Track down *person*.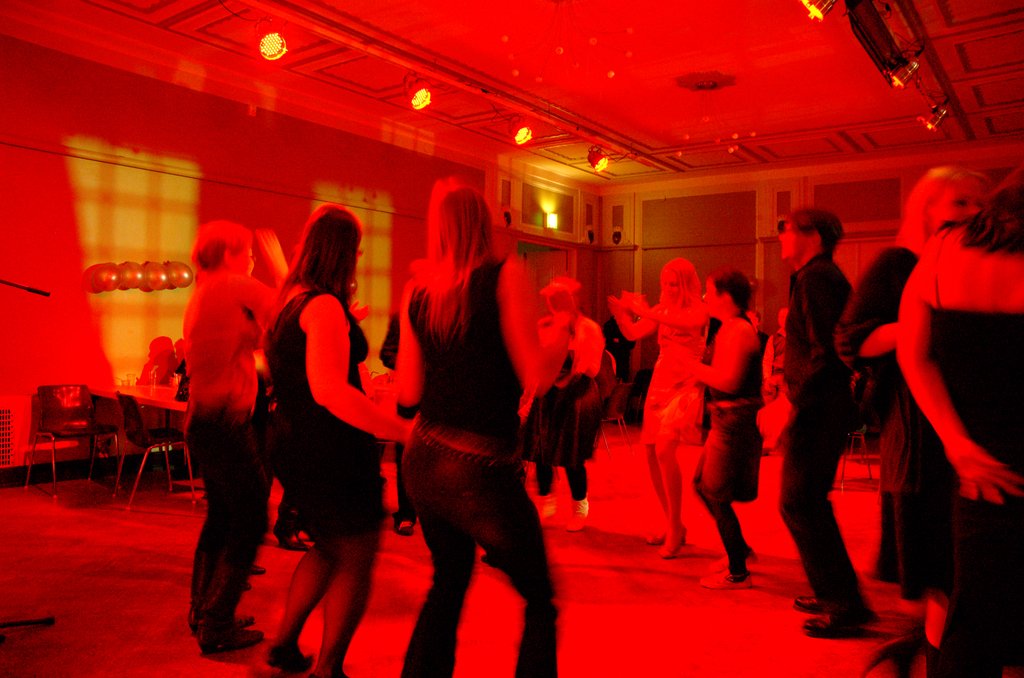
Tracked to x1=673 y1=271 x2=767 y2=593.
